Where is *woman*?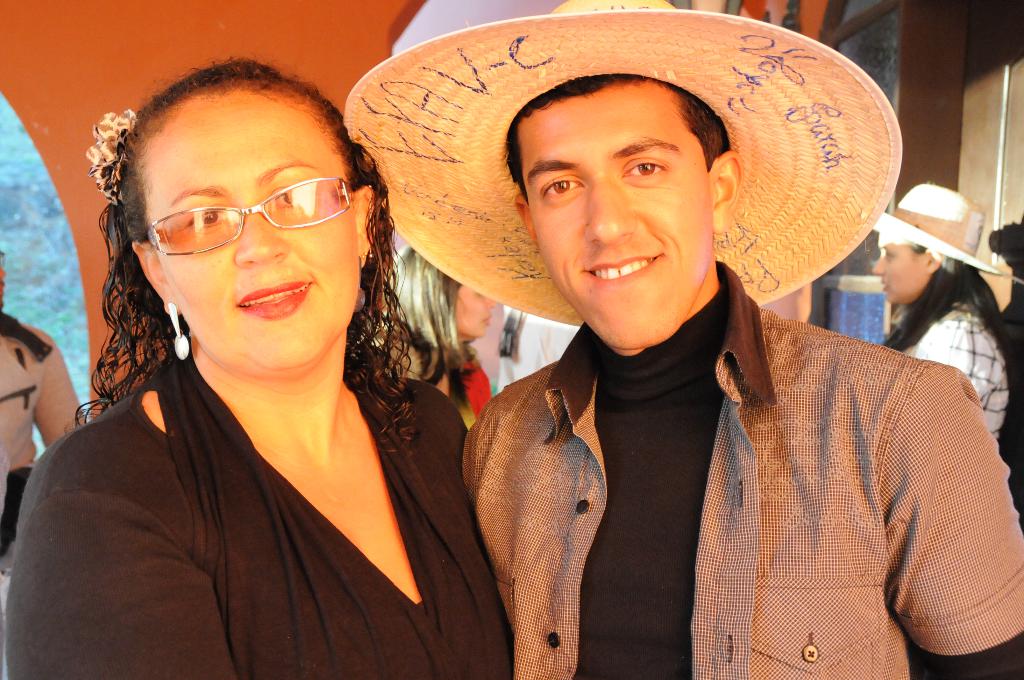
(877, 182, 1010, 457).
